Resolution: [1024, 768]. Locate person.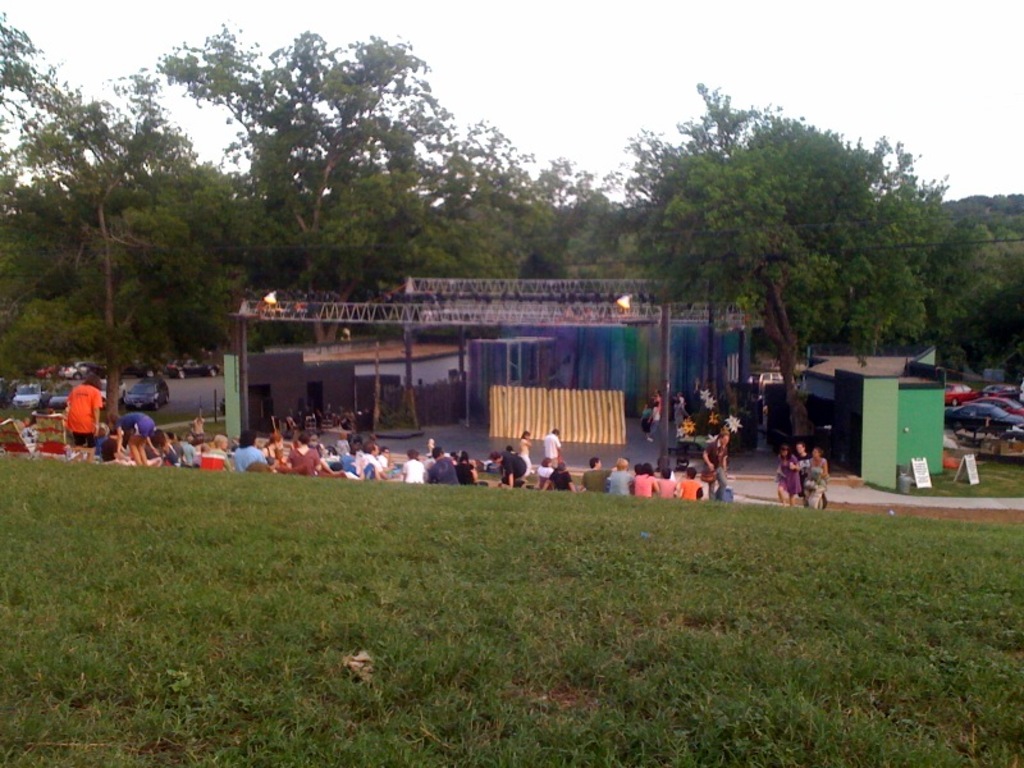
494:451:525:490.
